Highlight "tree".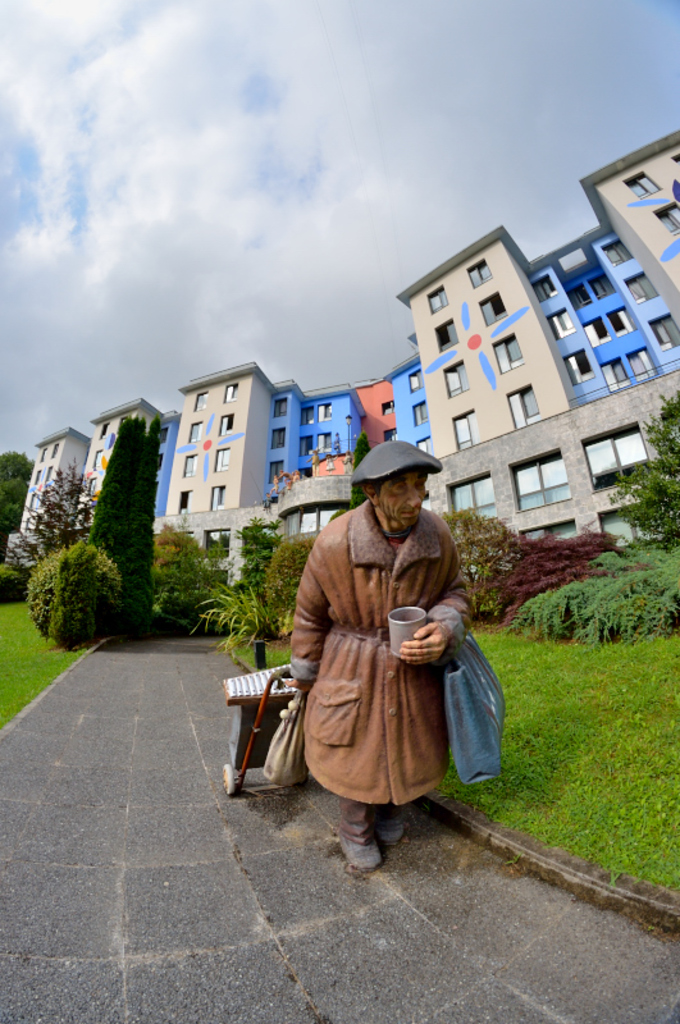
Highlighted region: (x1=243, y1=512, x2=287, y2=590).
